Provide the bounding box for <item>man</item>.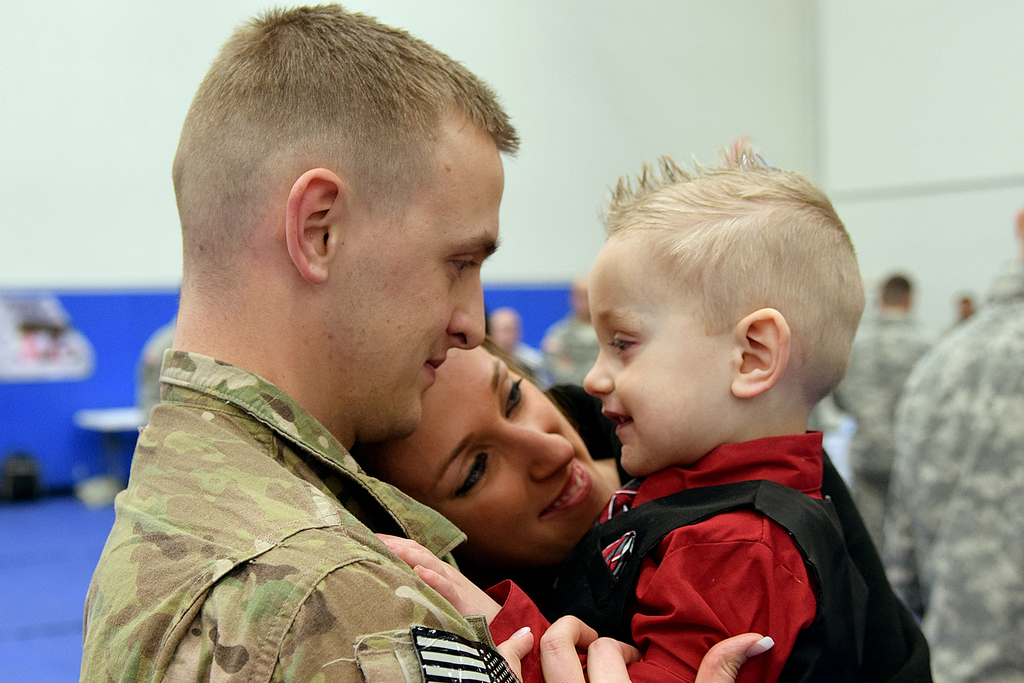
<bbox>880, 210, 1023, 682</bbox>.
